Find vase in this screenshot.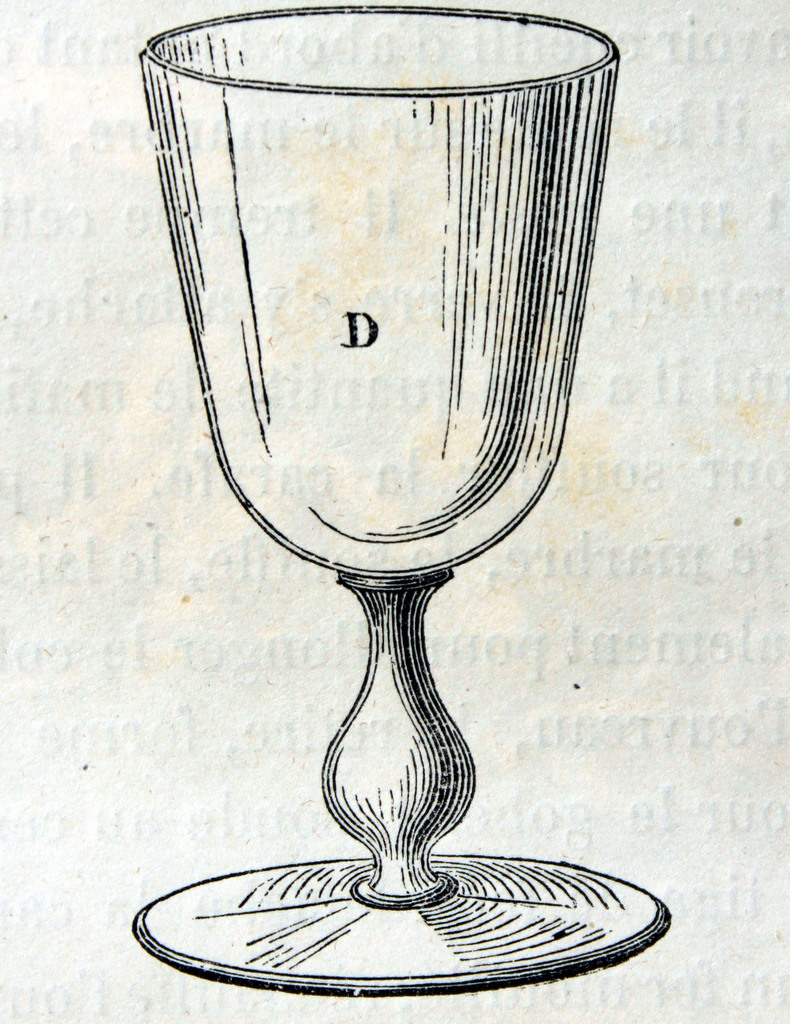
The bounding box for vase is (129, 0, 677, 1002).
